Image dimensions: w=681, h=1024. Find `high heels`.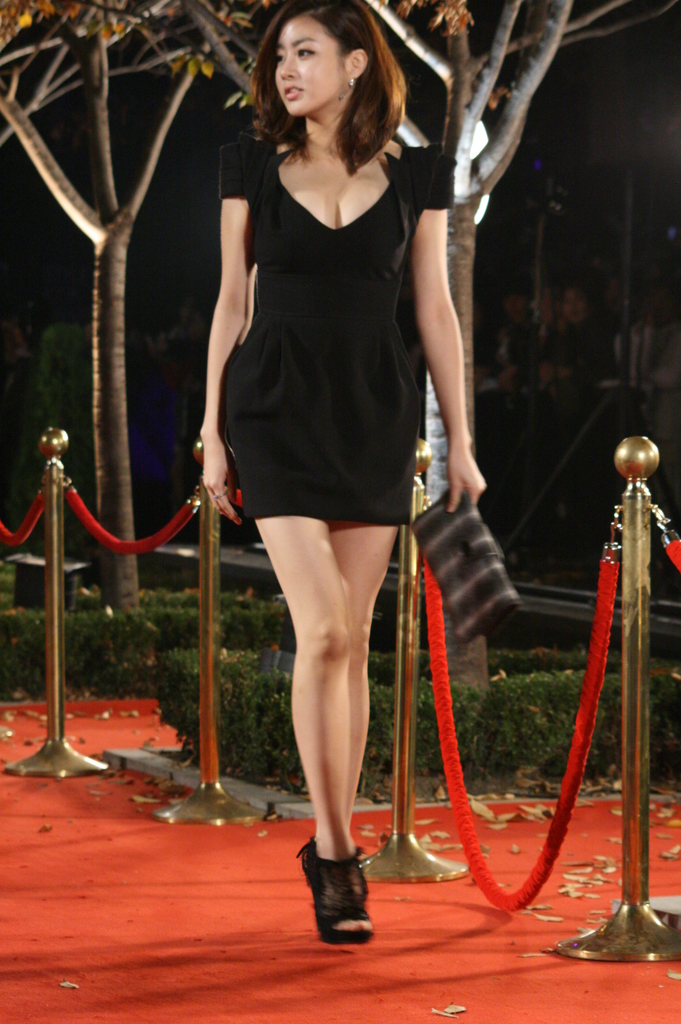
box(300, 842, 374, 947).
